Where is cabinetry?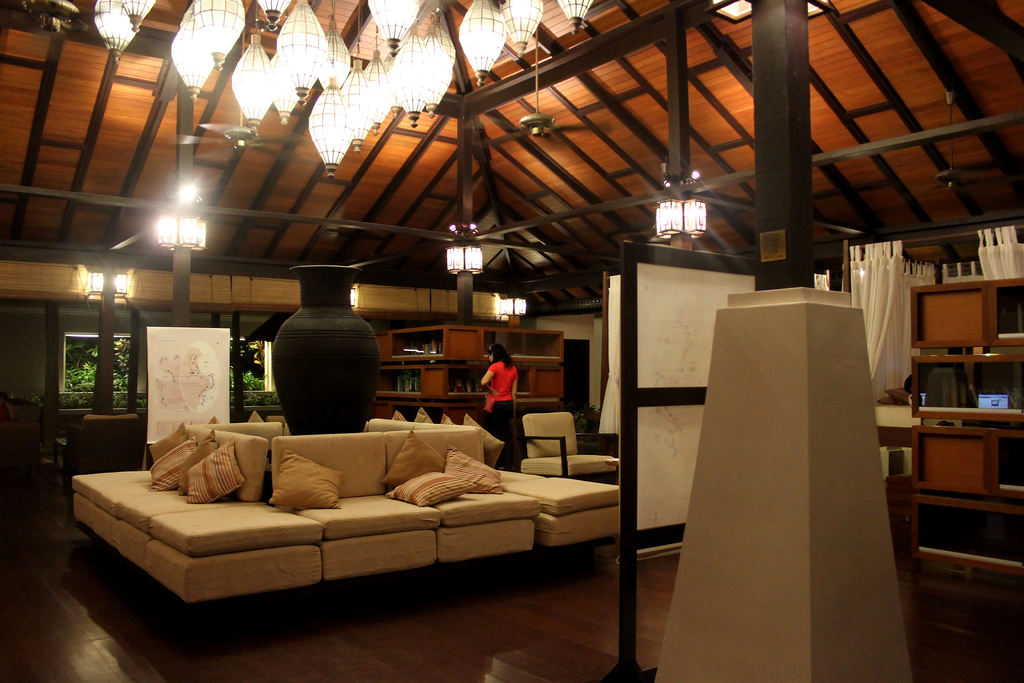
region(993, 432, 1023, 497).
